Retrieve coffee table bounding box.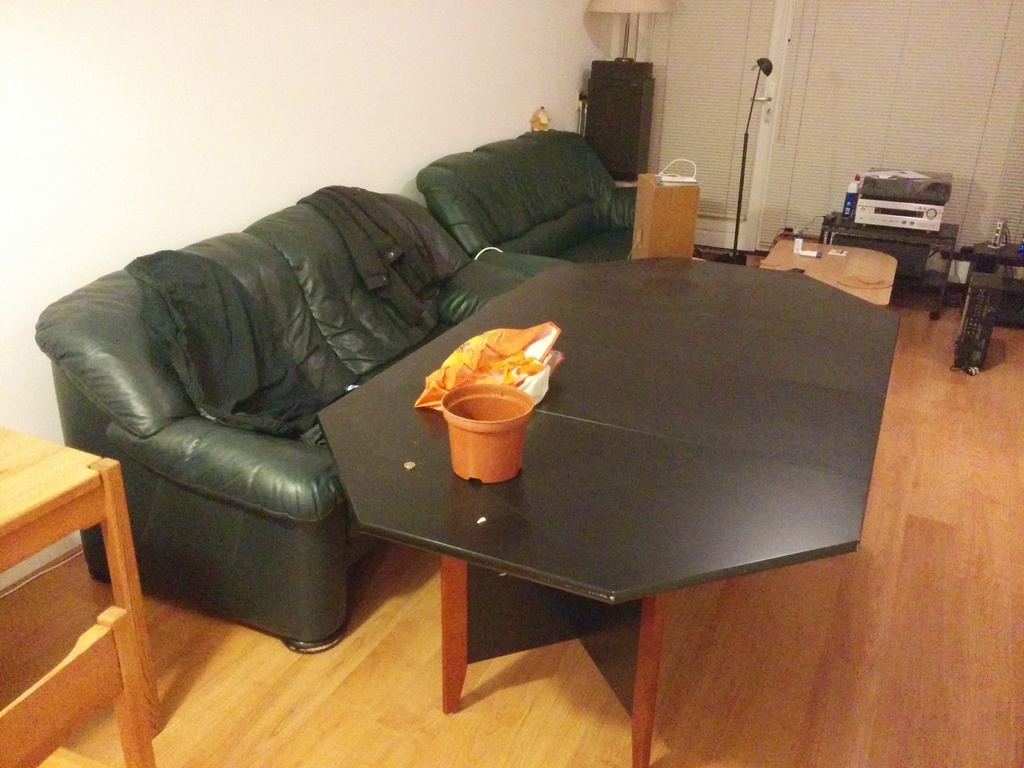
Bounding box: 335, 255, 899, 666.
